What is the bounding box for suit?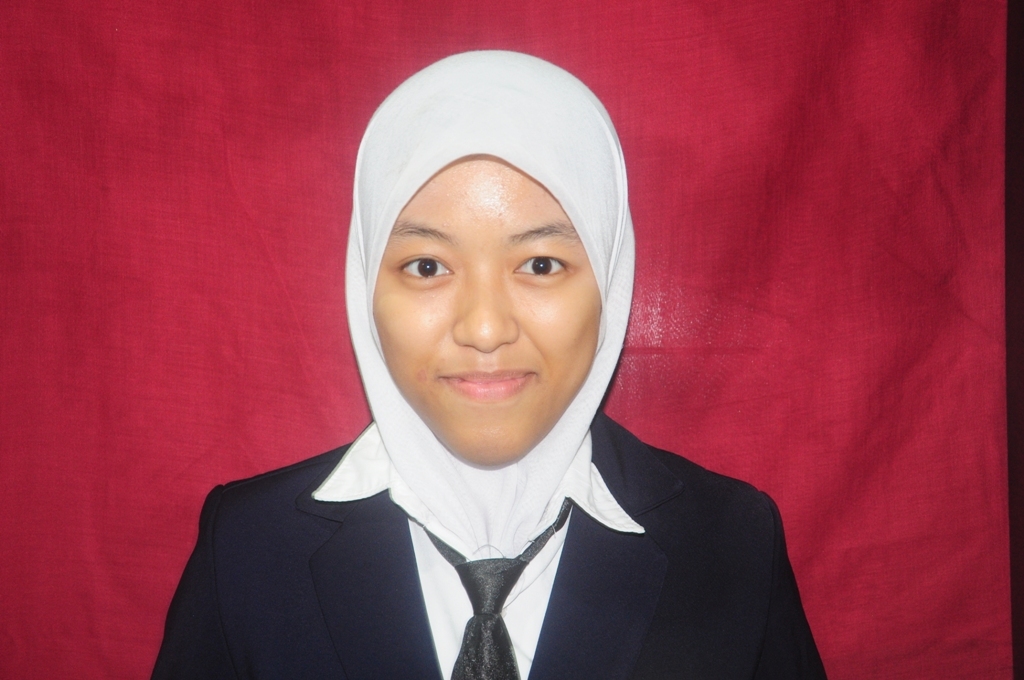
crop(146, 410, 829, 679).
